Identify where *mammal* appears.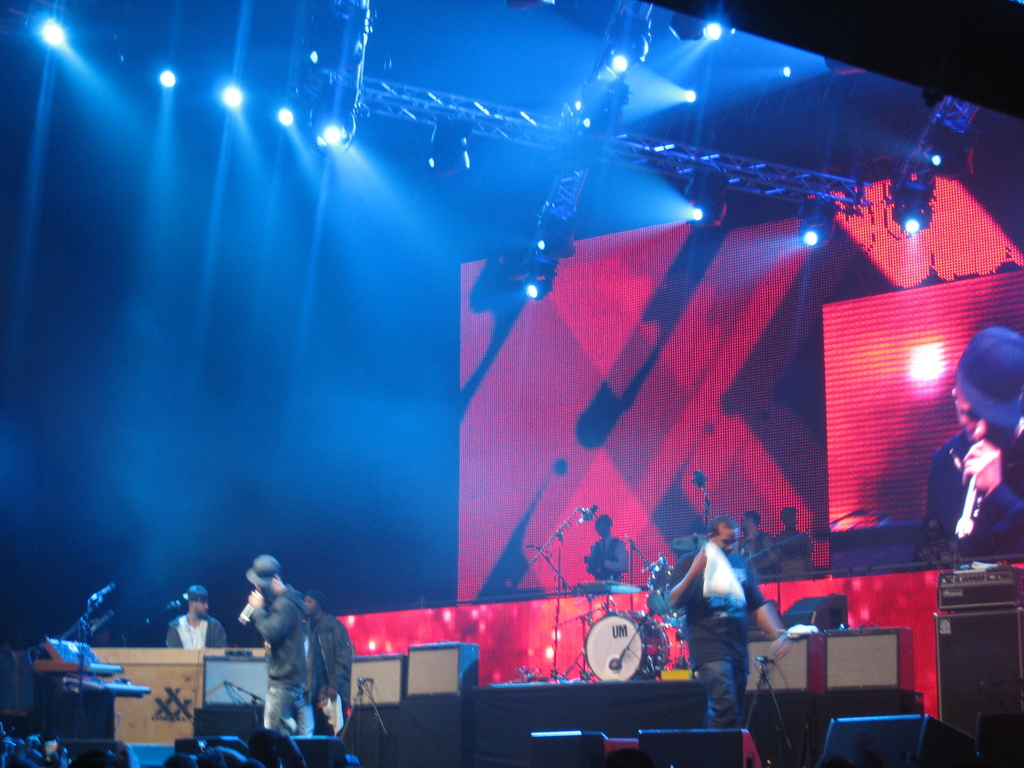
Appears at pyautogui.locateOnScreen(771, 505, 816, 569).
